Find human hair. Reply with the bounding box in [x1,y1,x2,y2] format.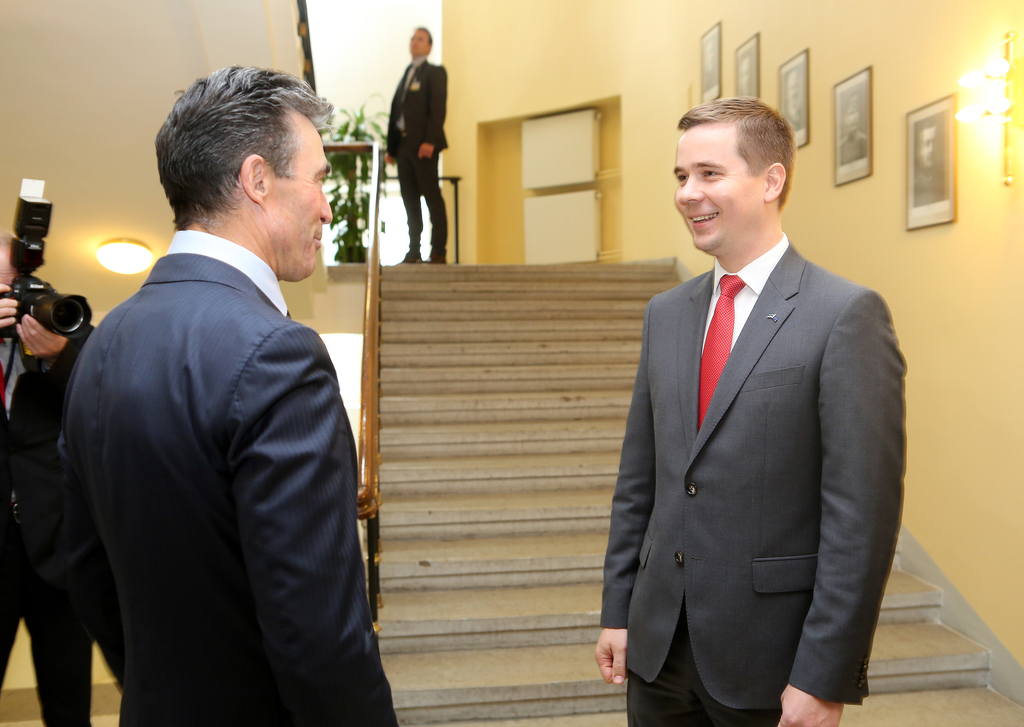
[678,99,798,209].
